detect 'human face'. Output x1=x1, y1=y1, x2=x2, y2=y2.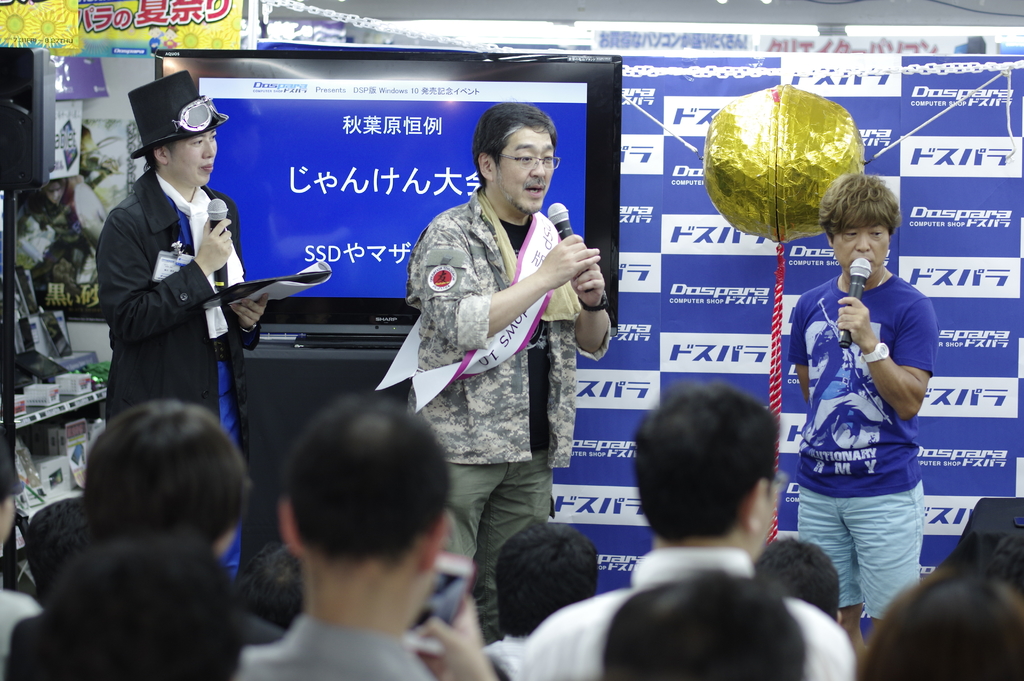
x1=164, y1=117, x2=218, y2=183.
